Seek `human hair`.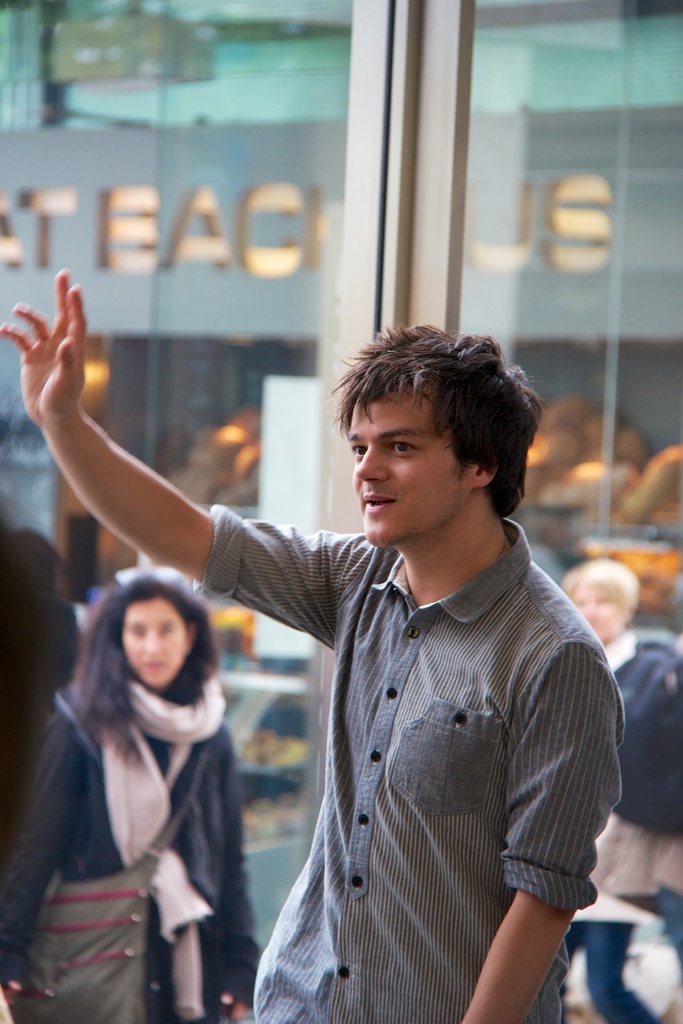
72/588/229/746.
